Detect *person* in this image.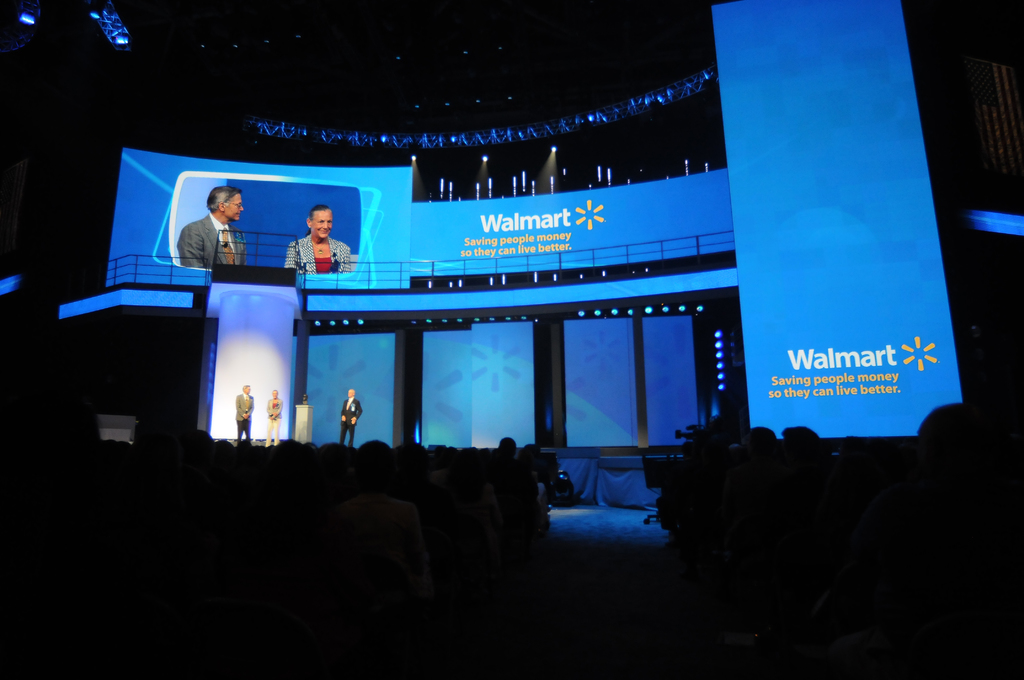
Detection: l=341, t=387, r=362, b=441.
